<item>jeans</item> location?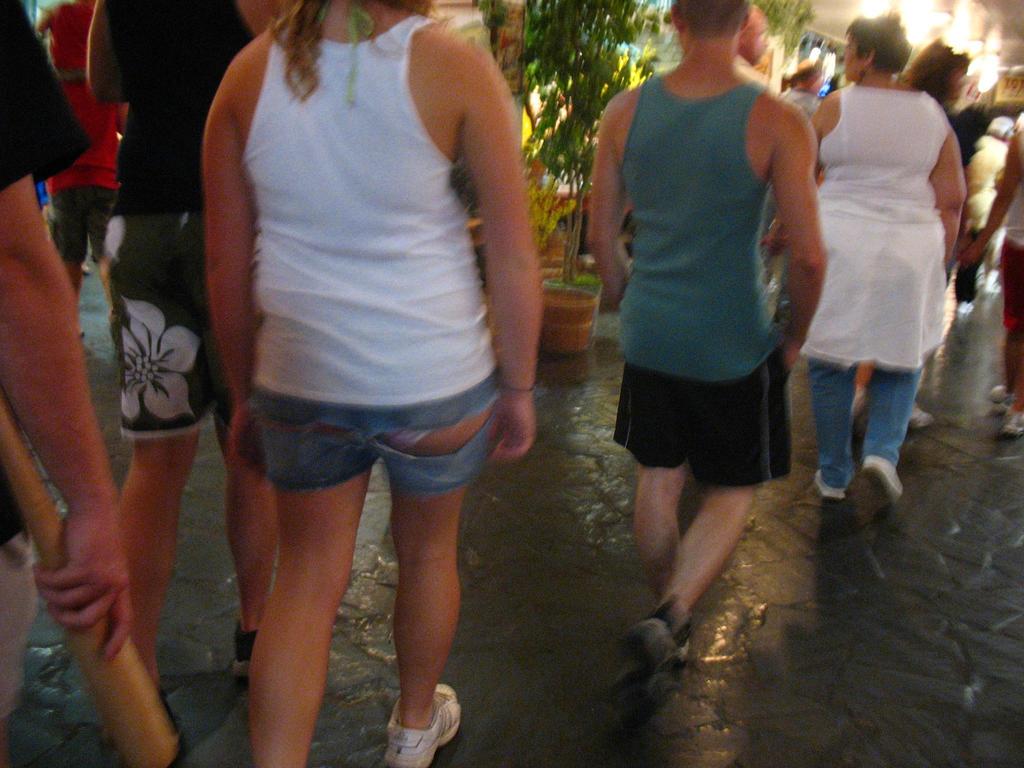
613, 362, 792, 491
